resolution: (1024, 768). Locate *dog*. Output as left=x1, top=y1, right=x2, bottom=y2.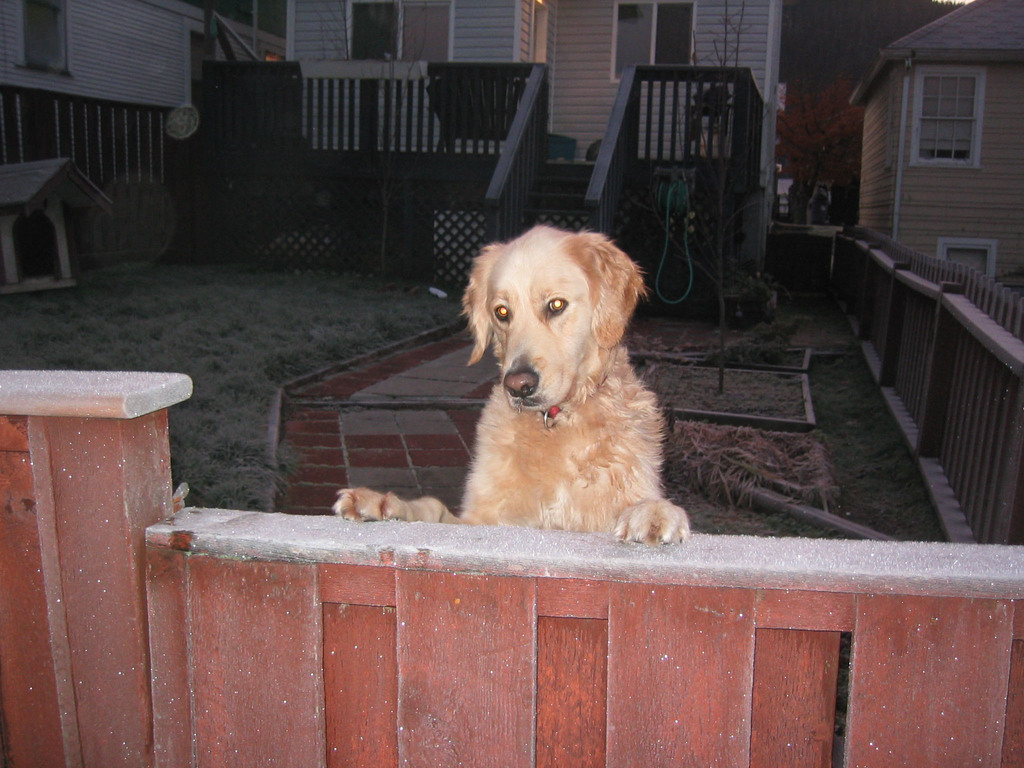
left=328, top=227, right=690, bottom=549.
